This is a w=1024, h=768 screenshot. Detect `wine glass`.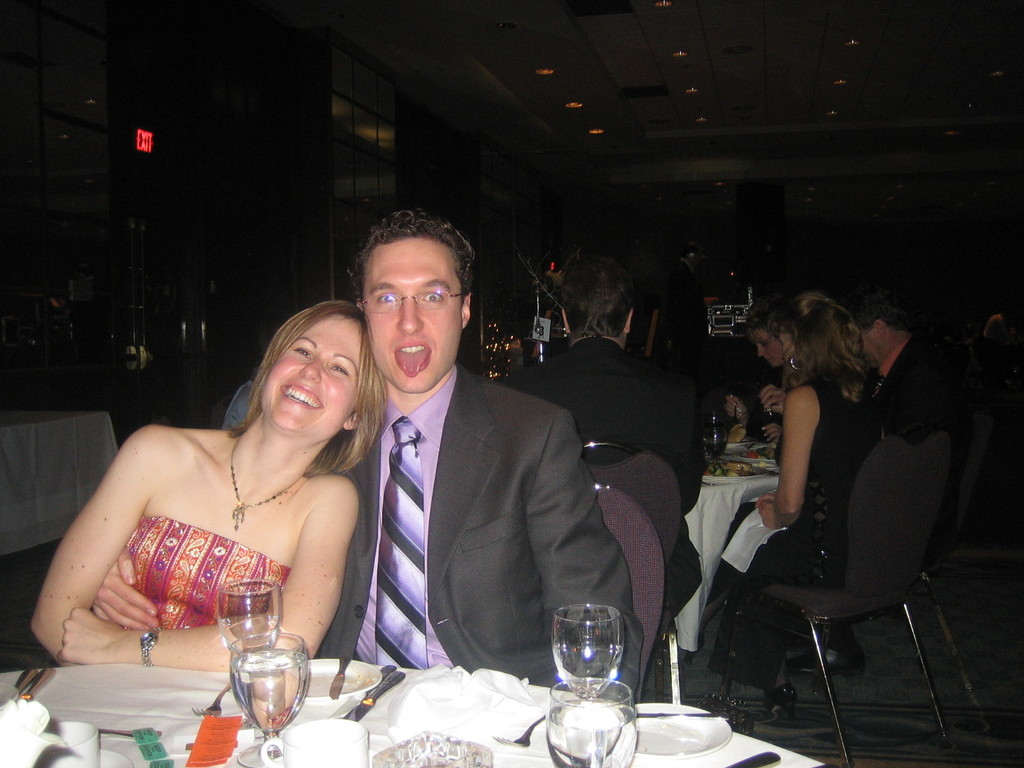
{"left": 550, "top": 602, "right": 624, "bottom": 701}.
